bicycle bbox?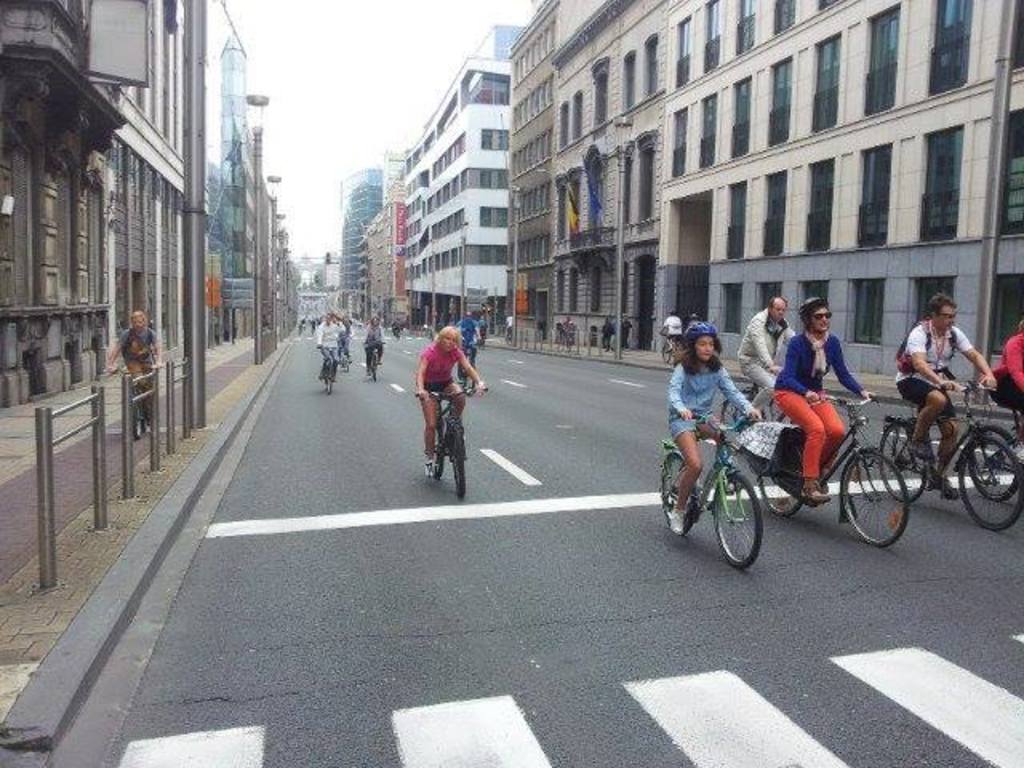
box=[336, 341, 357, 376]
